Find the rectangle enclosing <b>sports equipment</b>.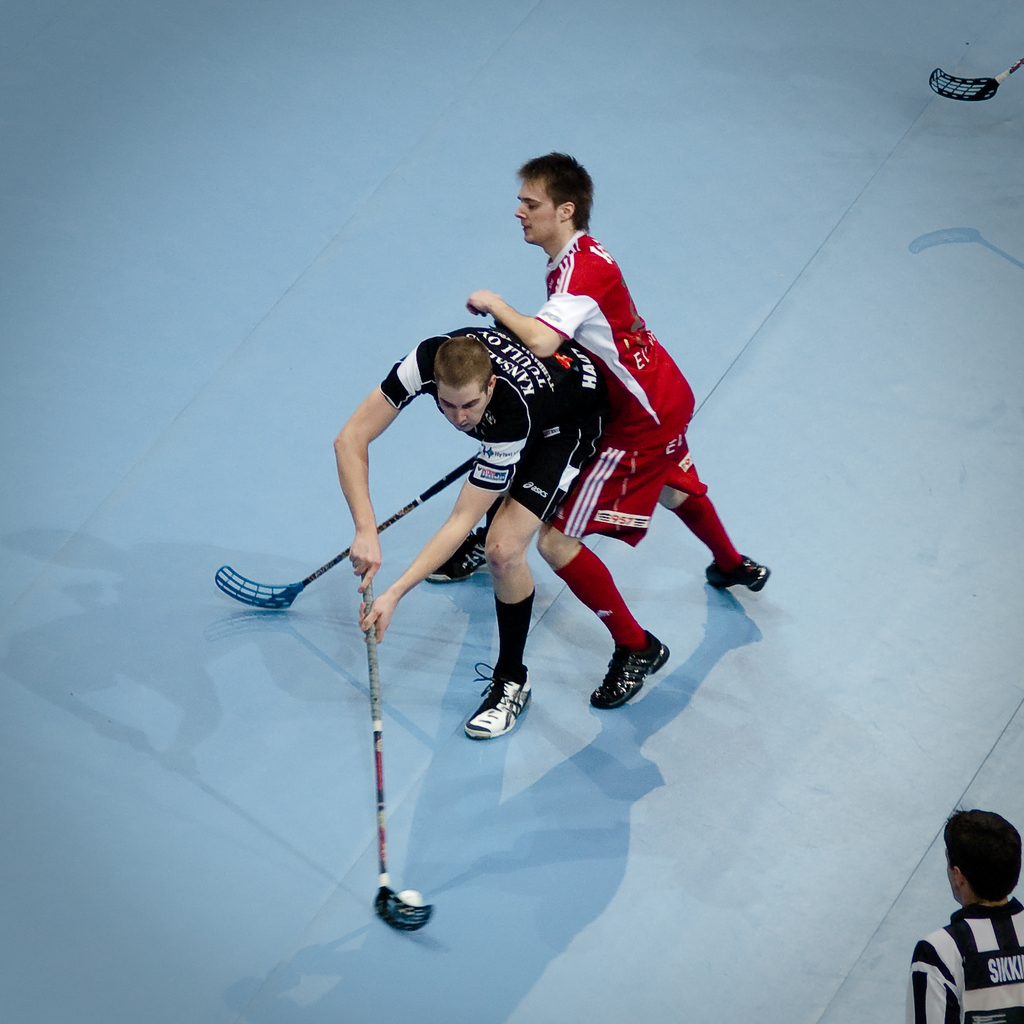
703:557:768:588.
